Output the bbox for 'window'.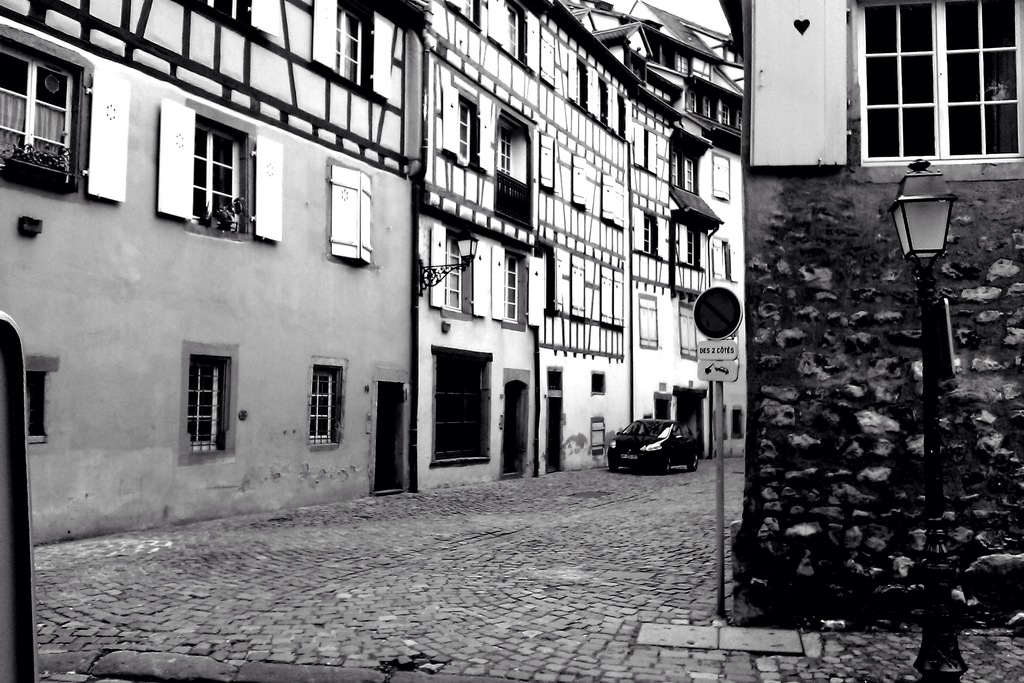
157:99:283:249.
